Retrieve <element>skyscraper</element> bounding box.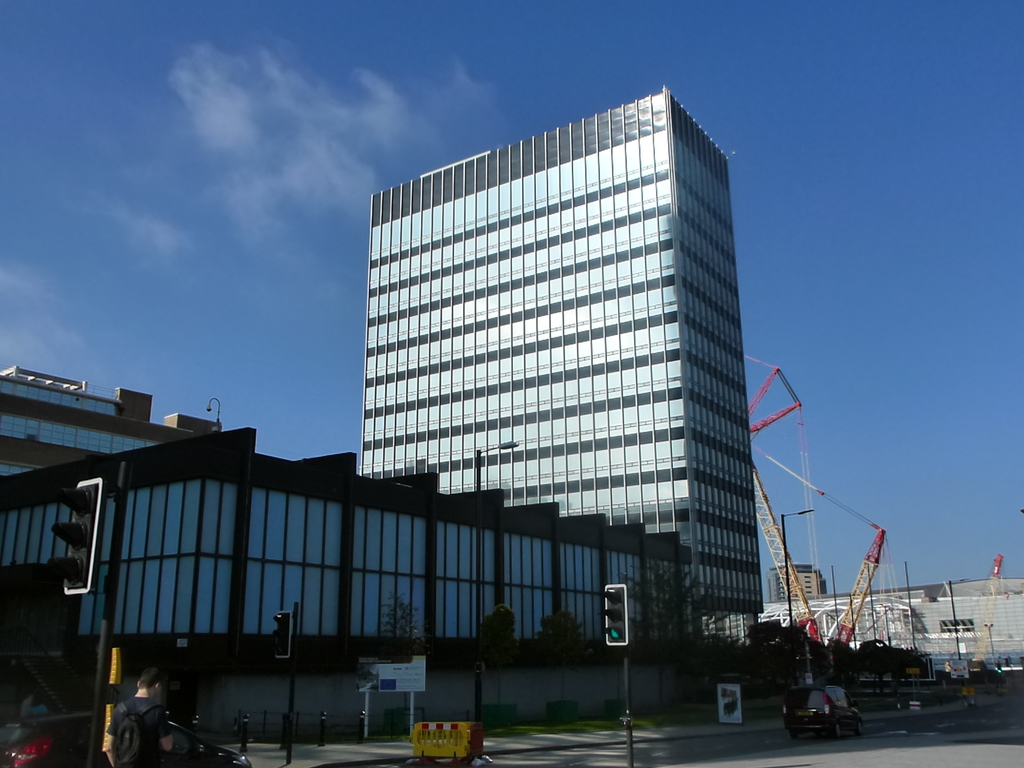
Bounding box: (x1=339, y1=94, x2=806, y2=634).
